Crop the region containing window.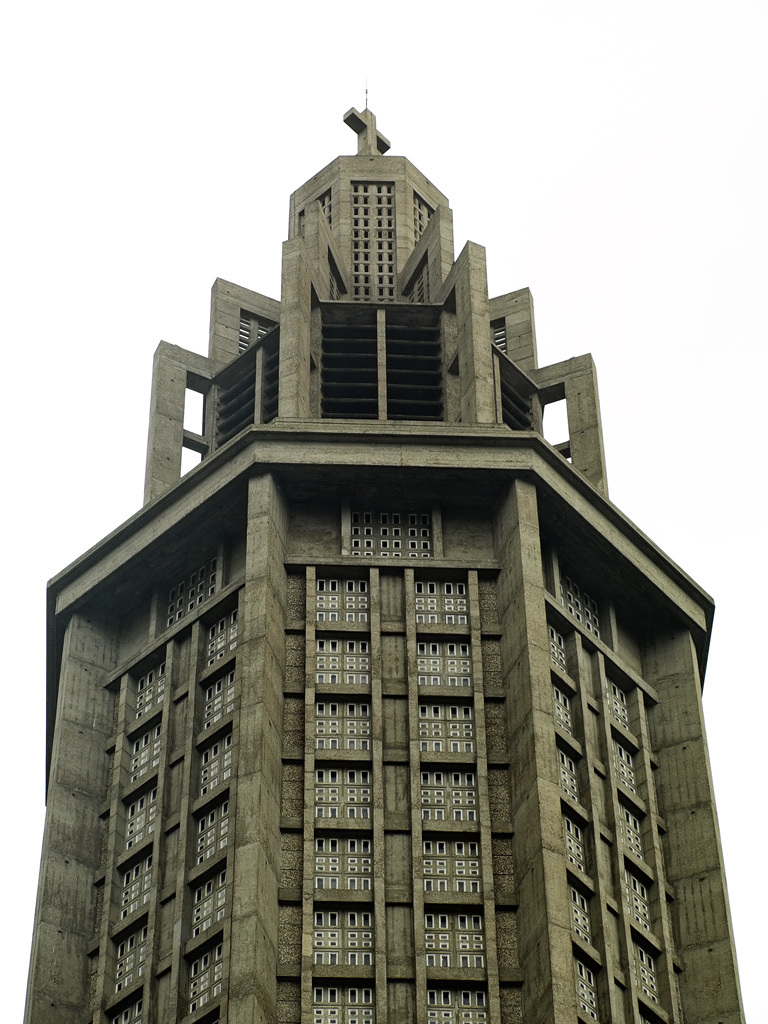
Crop region: 565:574:608:631.
